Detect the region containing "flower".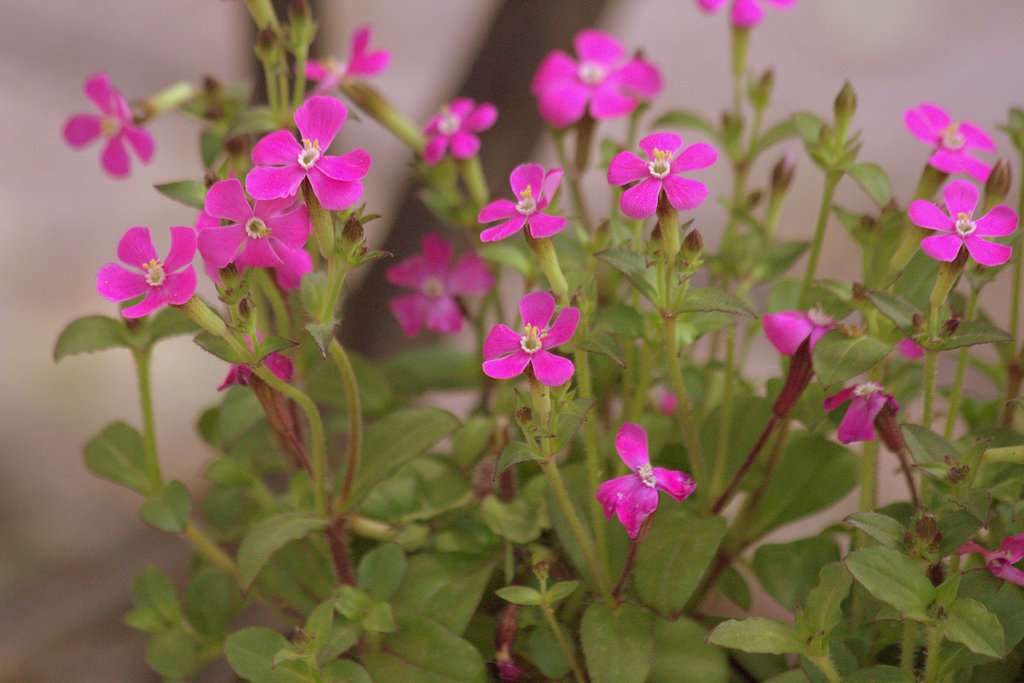
select_region(896, 99, 1000, 185).
